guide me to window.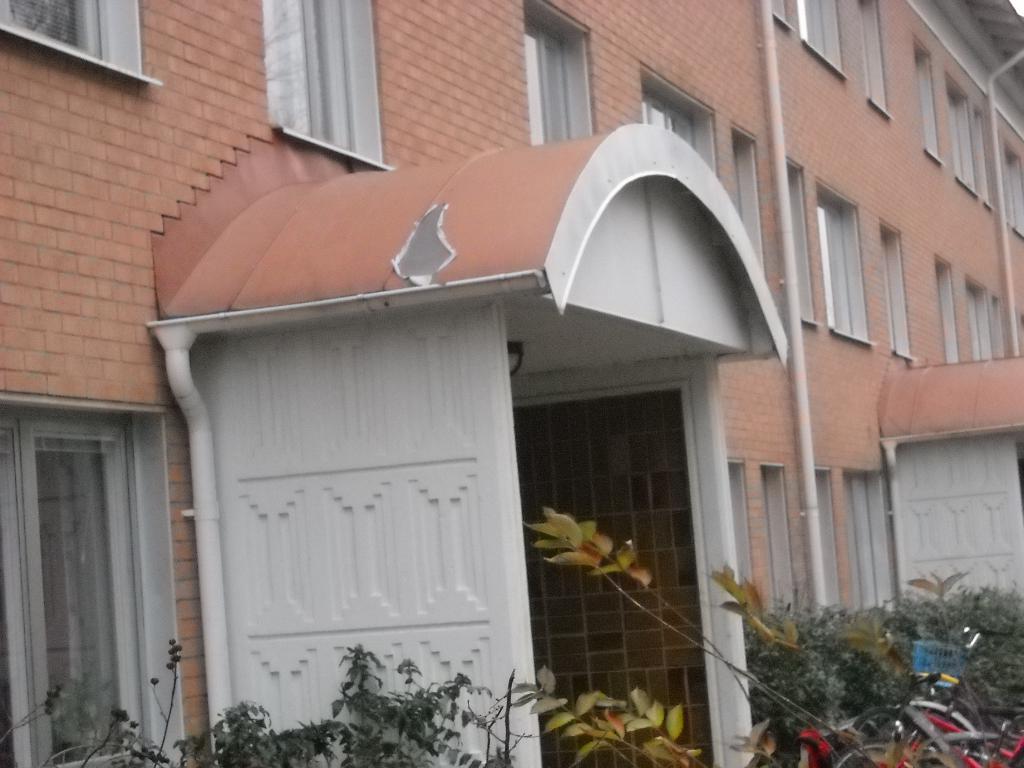
Guidance: 774 0 890 119.
